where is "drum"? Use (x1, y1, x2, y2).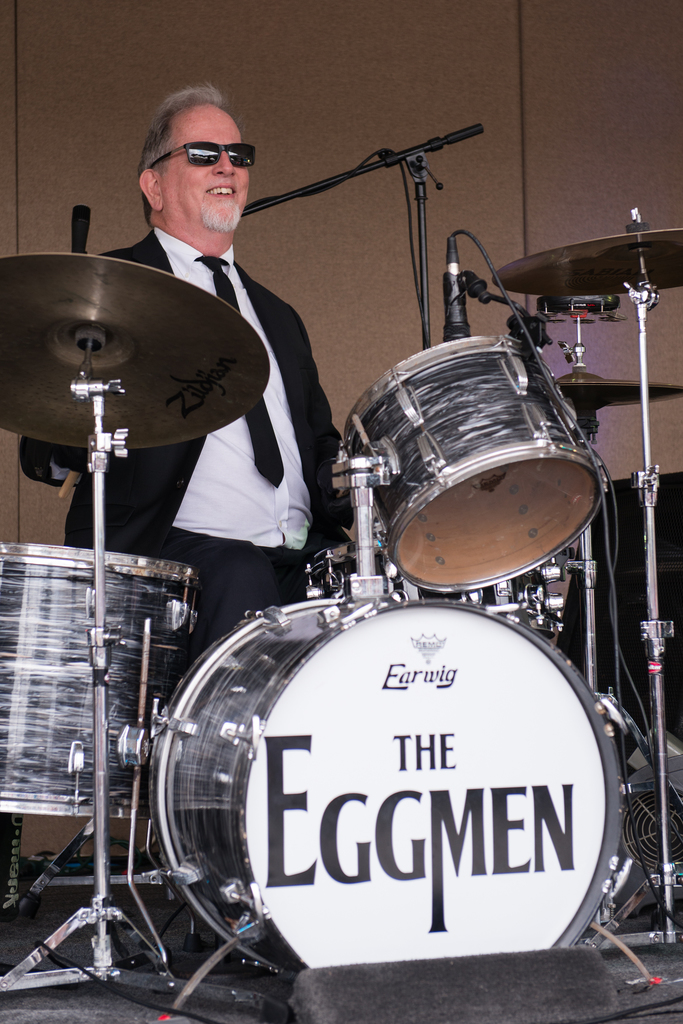
(0, 545, 201, 816).
